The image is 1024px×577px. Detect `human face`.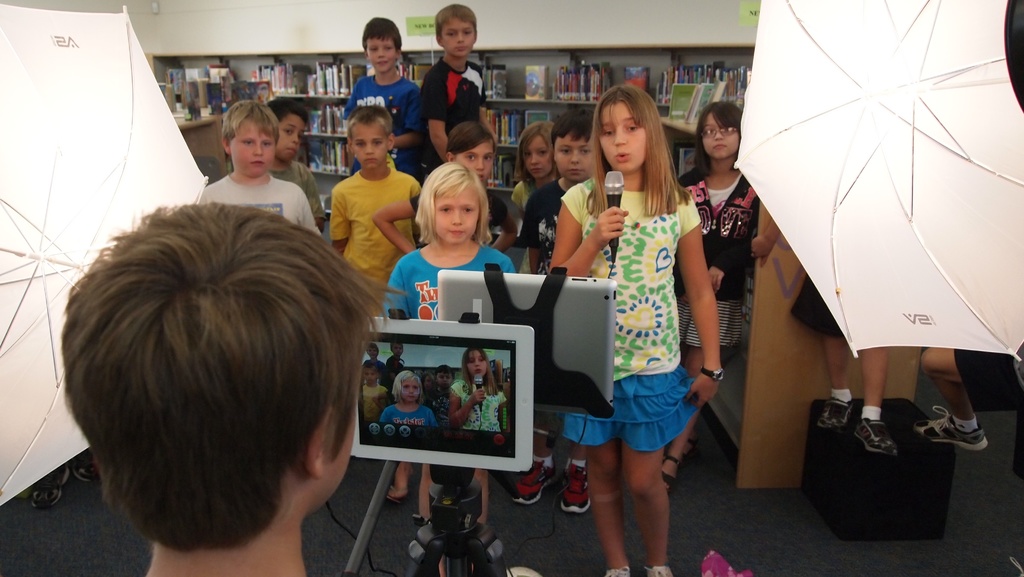
Detection: 364 372 375 385.
